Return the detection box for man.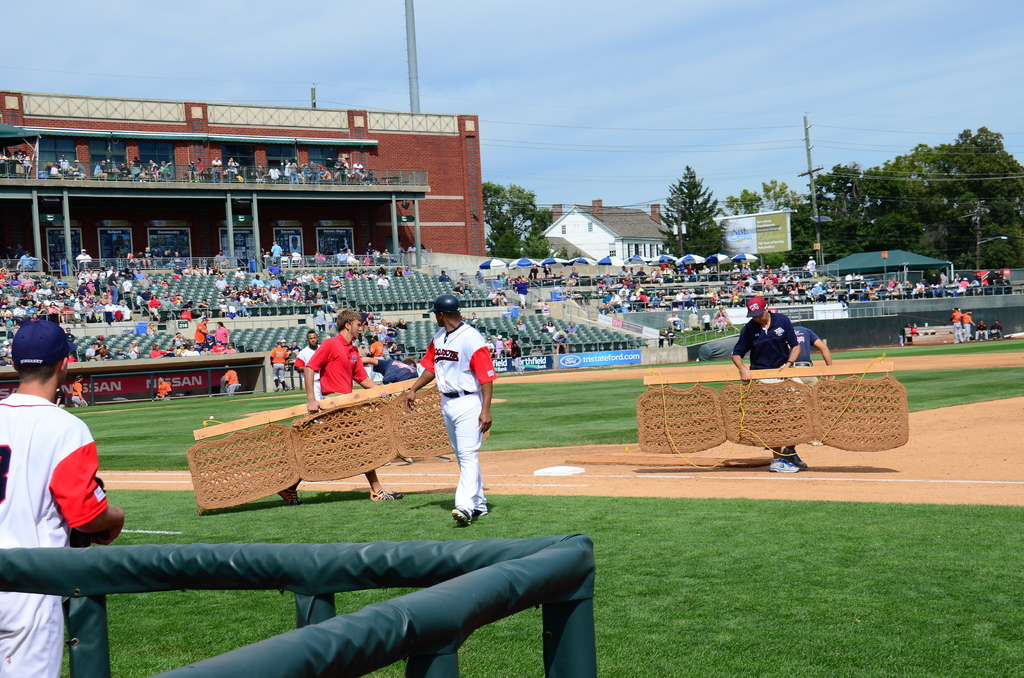
select_region(408, 241, 417, 250).
